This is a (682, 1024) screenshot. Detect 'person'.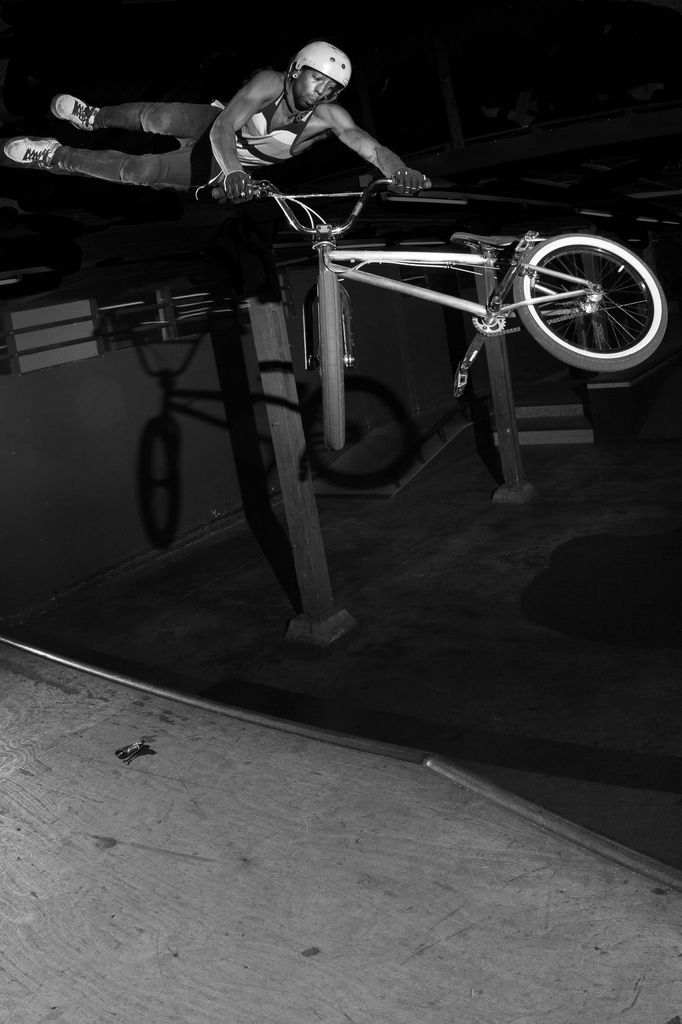
BBox(3, 65, 427, 198).
